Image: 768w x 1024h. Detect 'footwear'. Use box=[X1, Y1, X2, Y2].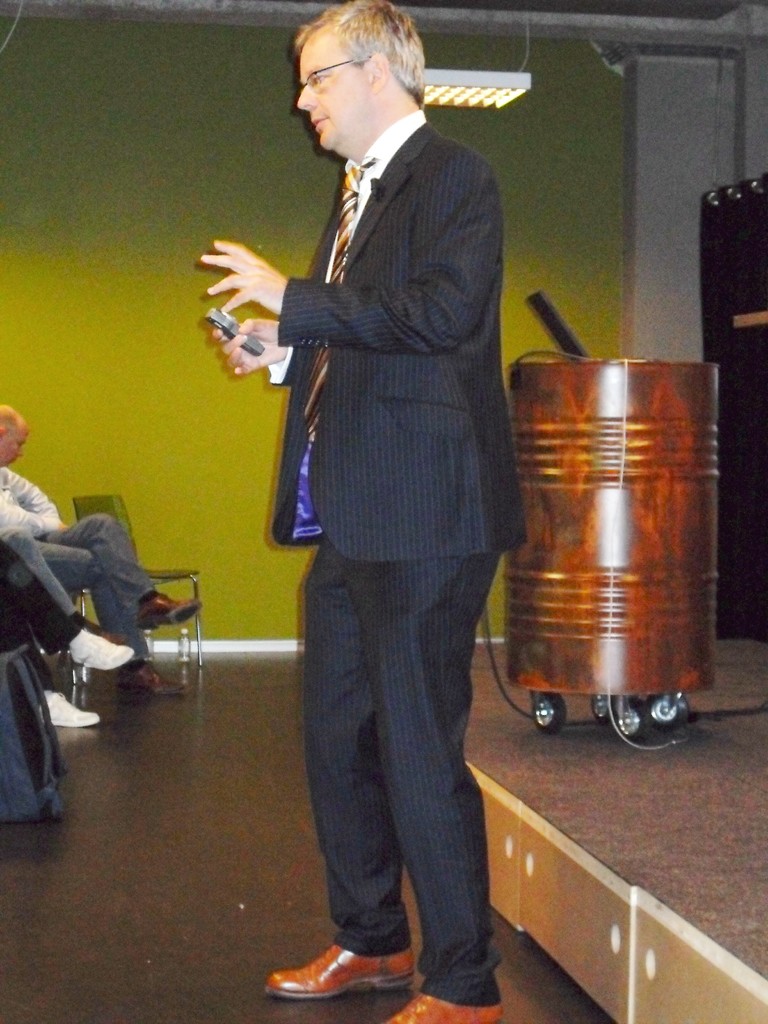
box=[380, 991, 508, 1023].
